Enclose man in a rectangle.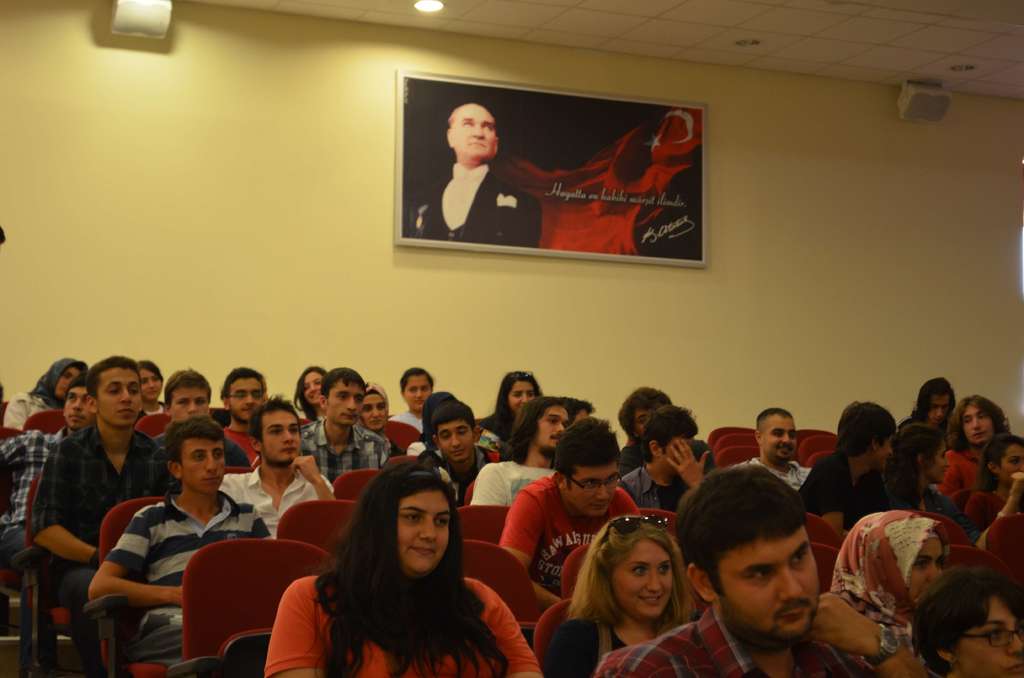
bbox(749, 394, 826, 497).
